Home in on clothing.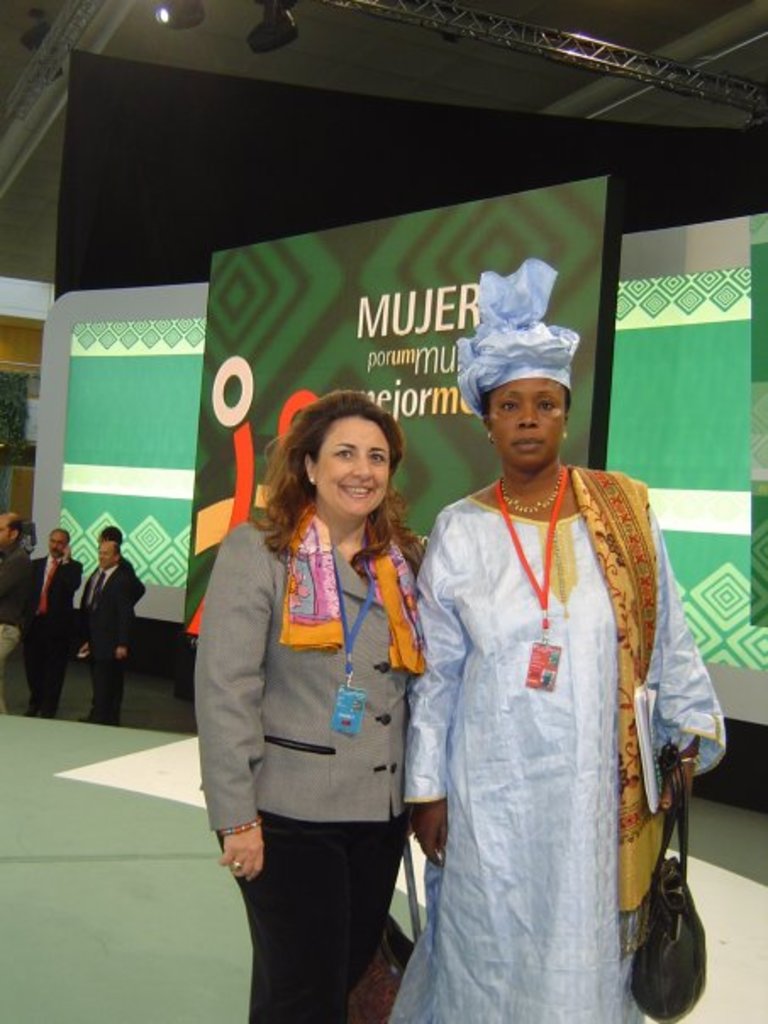
Homed in at [left=17, top=554, right=80, bottom=719].
